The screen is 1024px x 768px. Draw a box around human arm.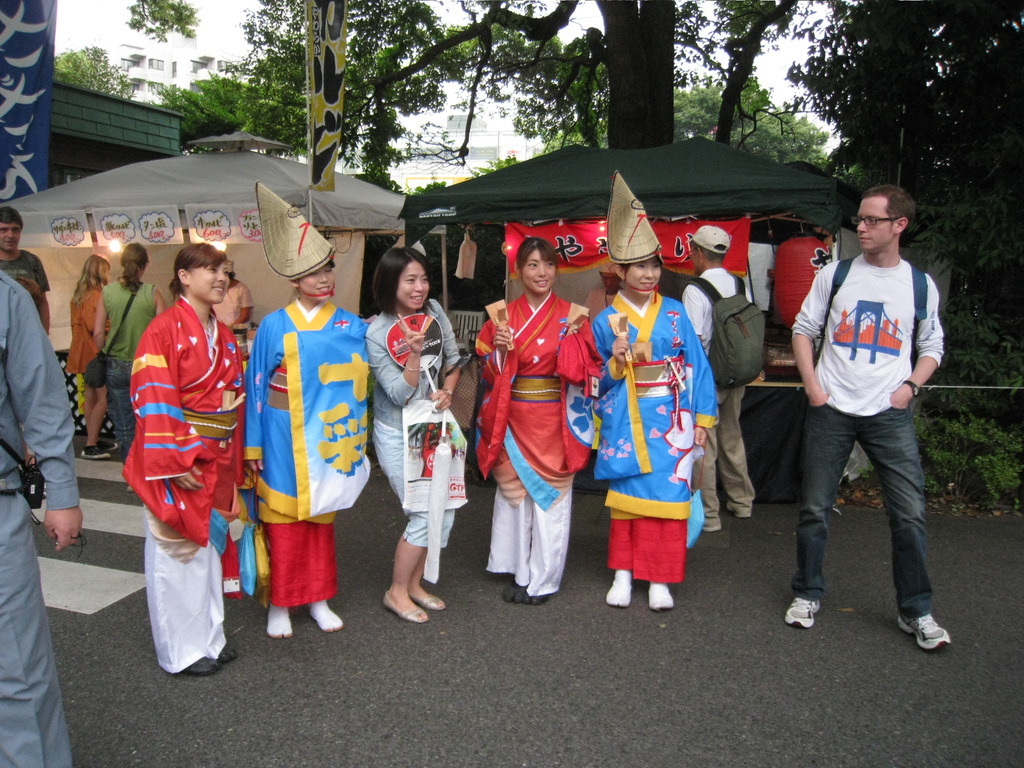
box(150, 287, 163, 316).
